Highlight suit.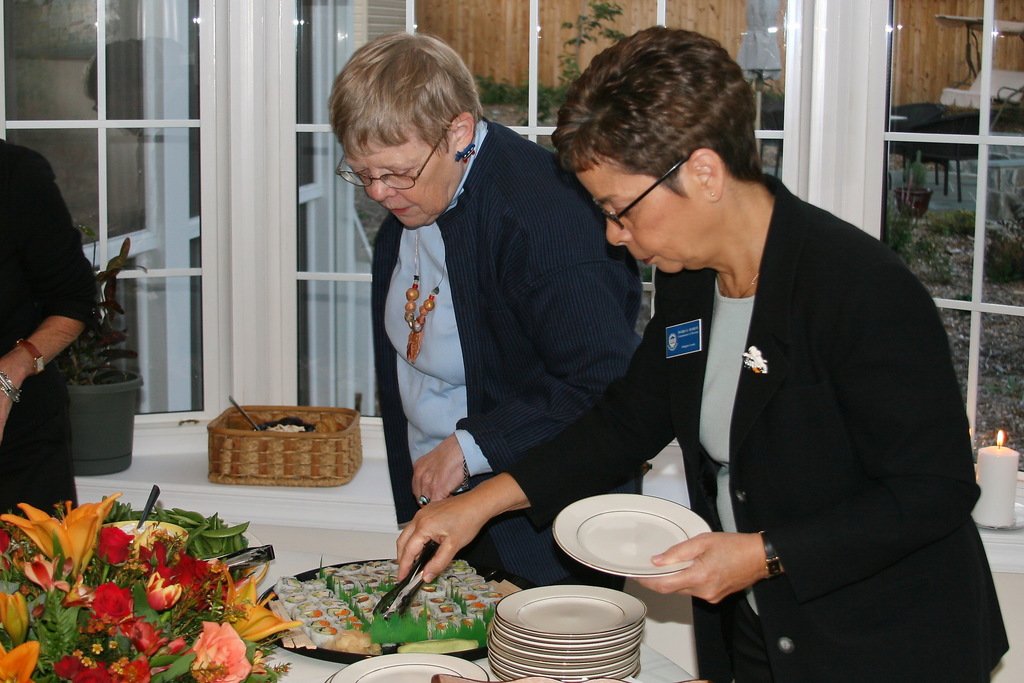
Highlighted region: x1=500, y1=169, x2=1010, y2=682.
